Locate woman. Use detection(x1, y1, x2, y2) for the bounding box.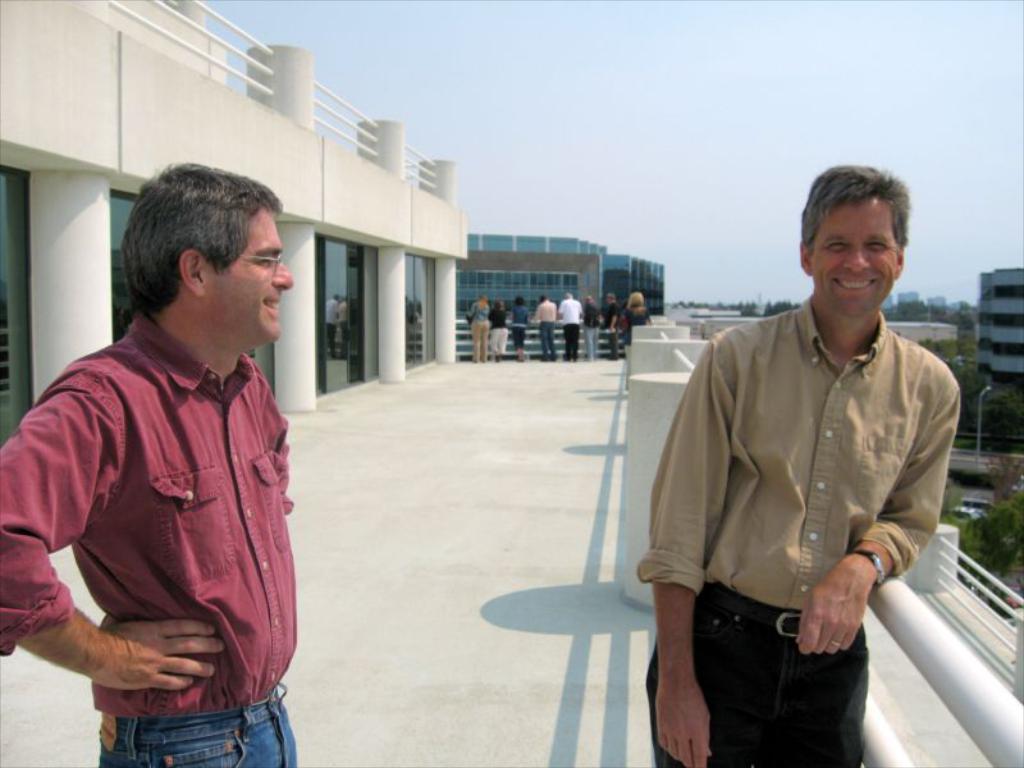
detection(512, 297, 531, 360).
